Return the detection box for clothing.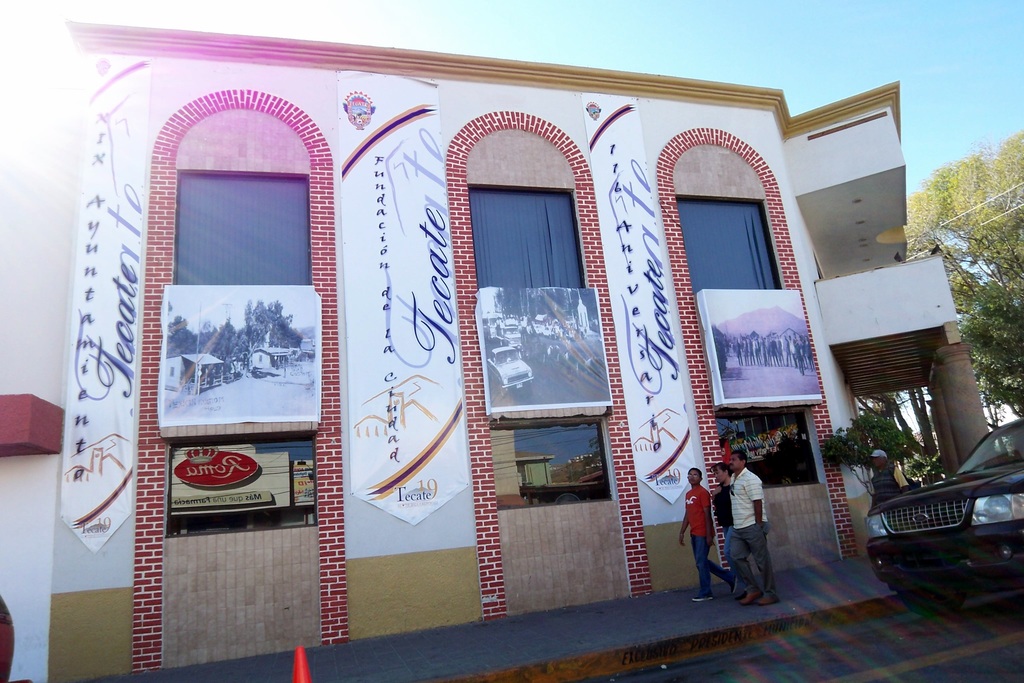
682, 484, 729, 599.
